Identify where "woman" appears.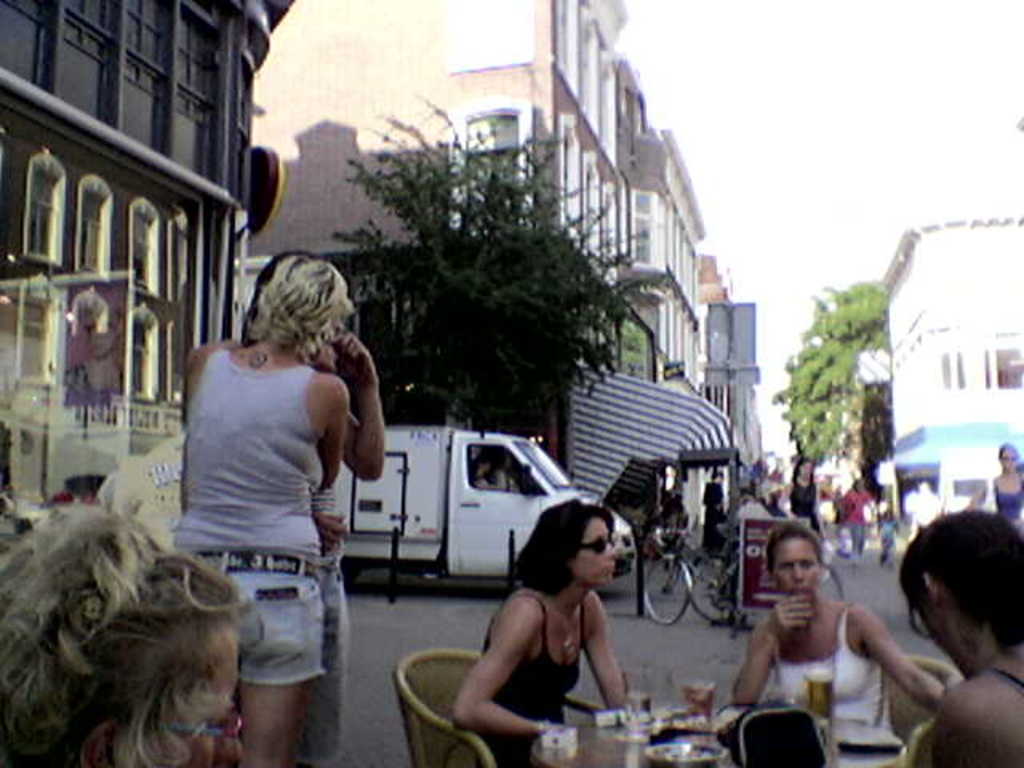
Appears at rect(179, 254, 354, 766).
